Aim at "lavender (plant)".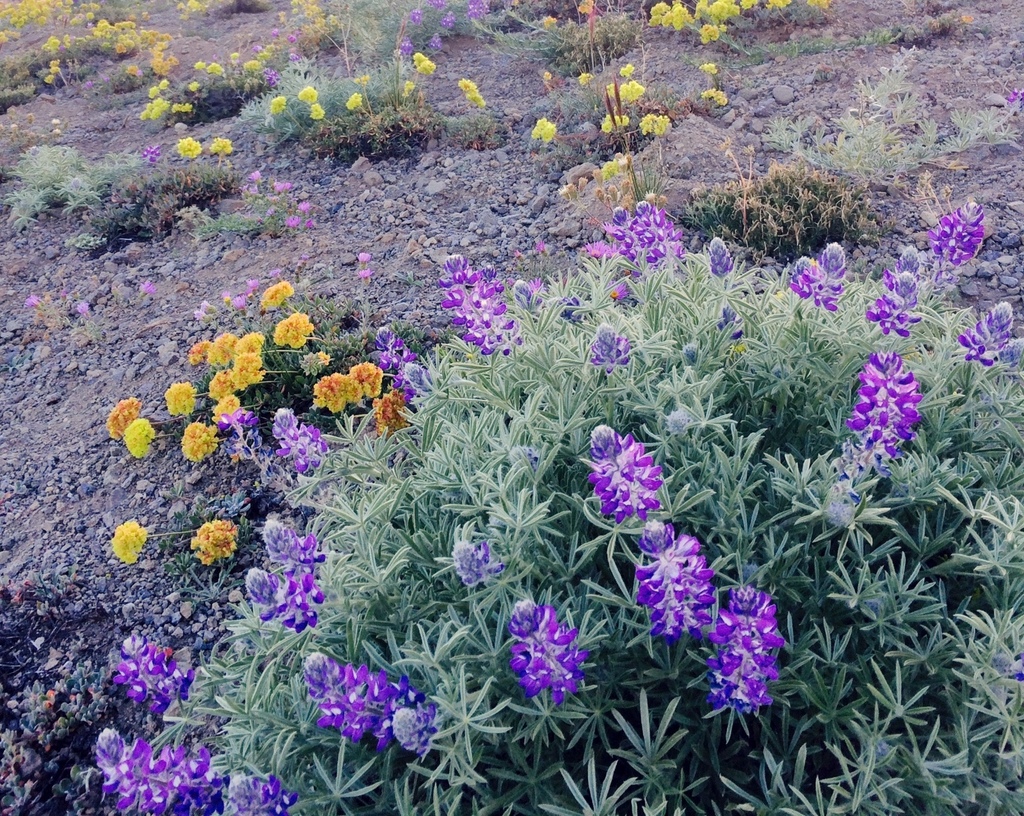
Aimed at l=816, t=238, r=853, b=326.
